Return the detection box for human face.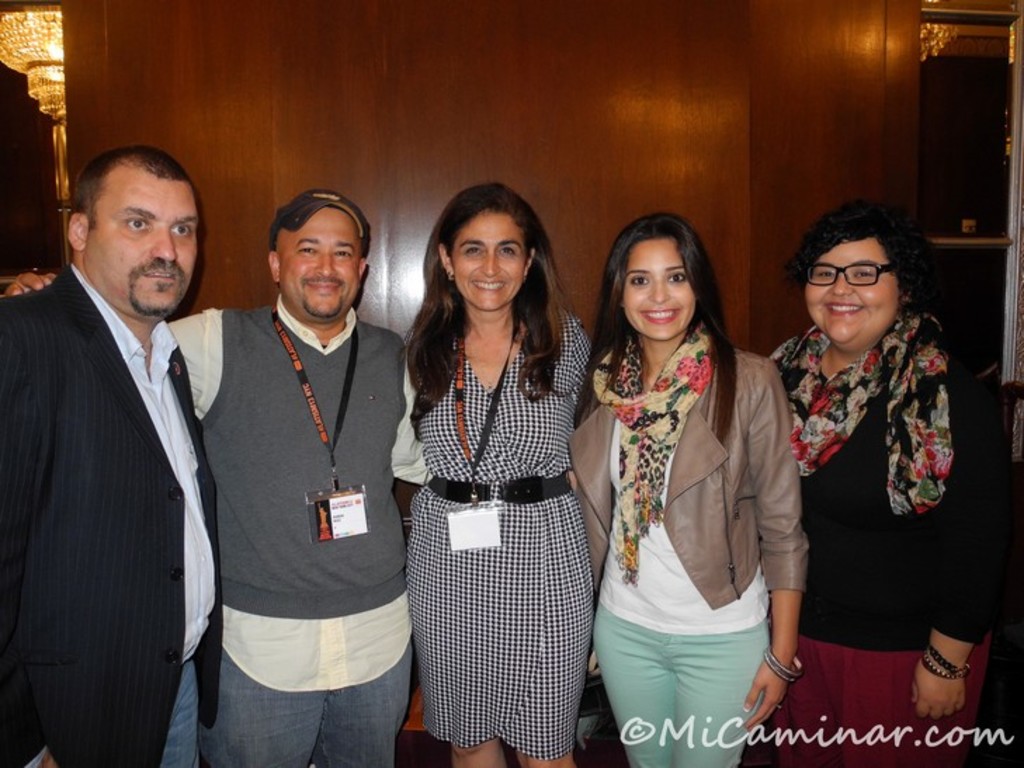
l=84, t=166, r=199, b=323.
